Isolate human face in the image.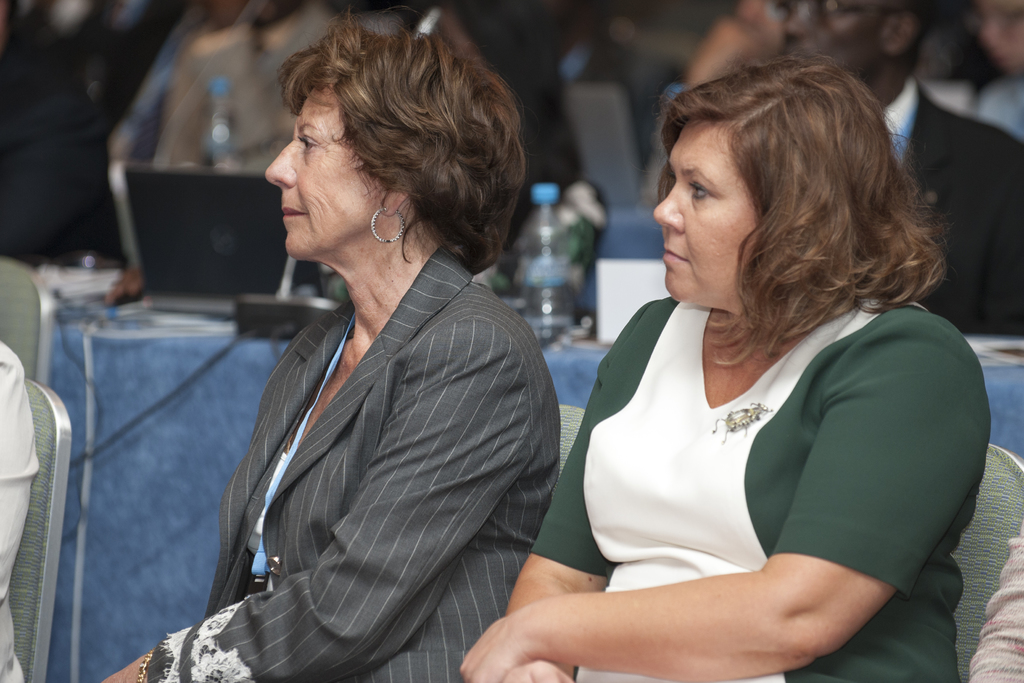
Isolated region: (left=265, top=84, right=389, bottom=259).
